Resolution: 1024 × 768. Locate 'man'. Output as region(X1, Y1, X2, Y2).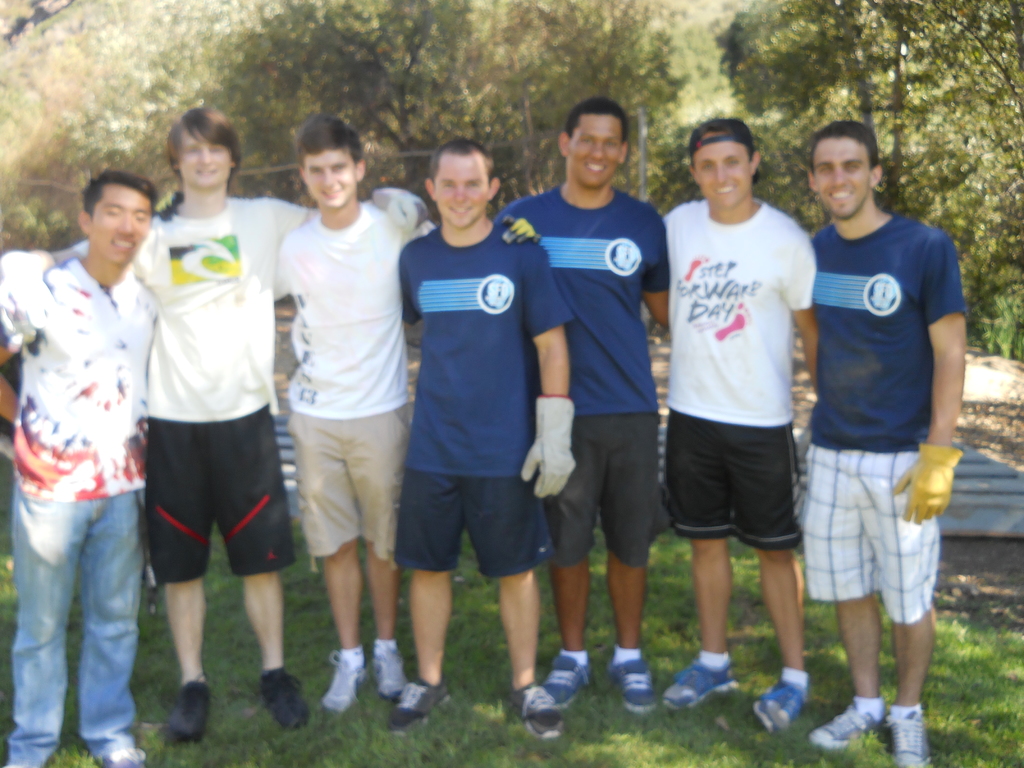
region(390, 138, 576, 744).
